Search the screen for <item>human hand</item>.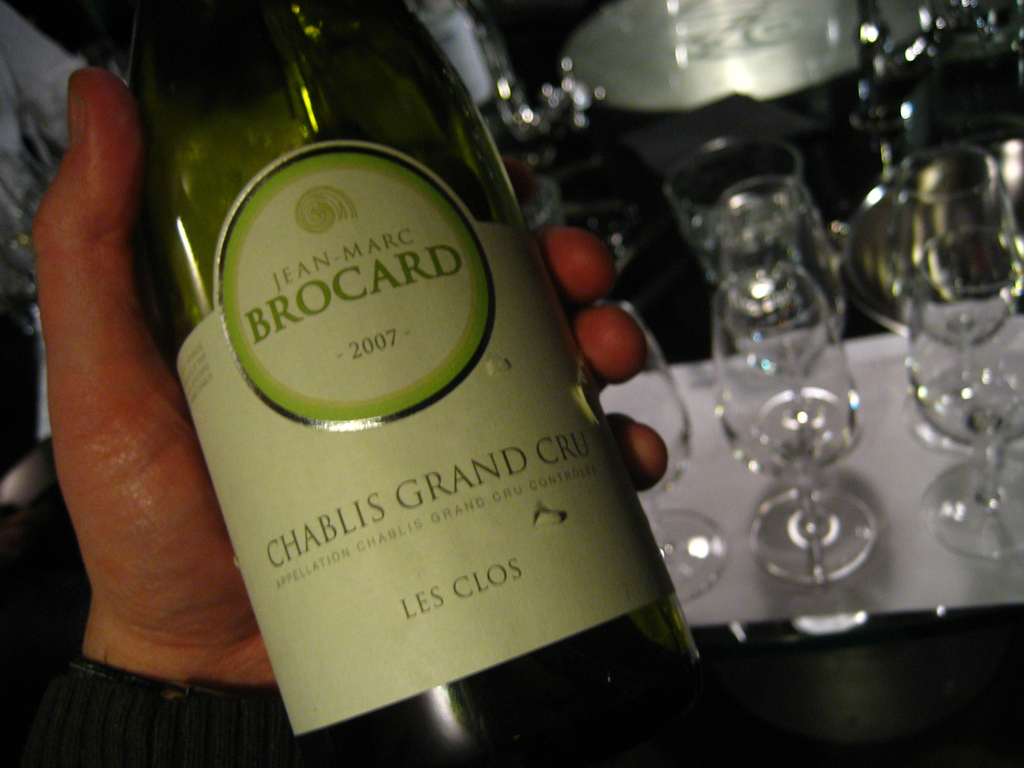
Found at [left=47, top=68, right=666, bottom=687].
